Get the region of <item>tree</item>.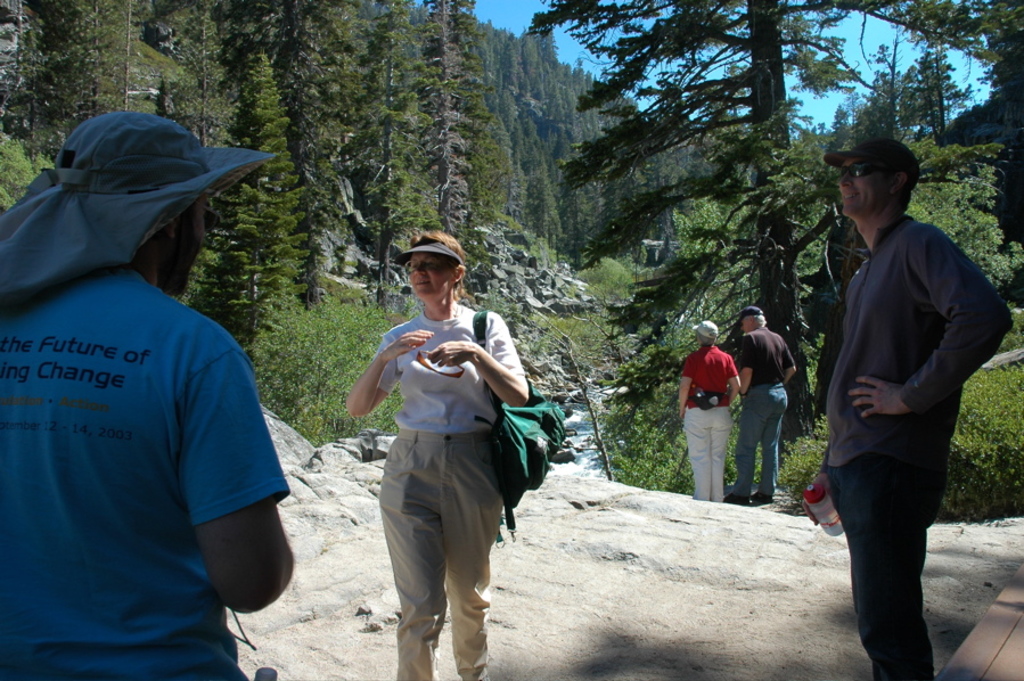
detection(530, 0, 837, 461).
